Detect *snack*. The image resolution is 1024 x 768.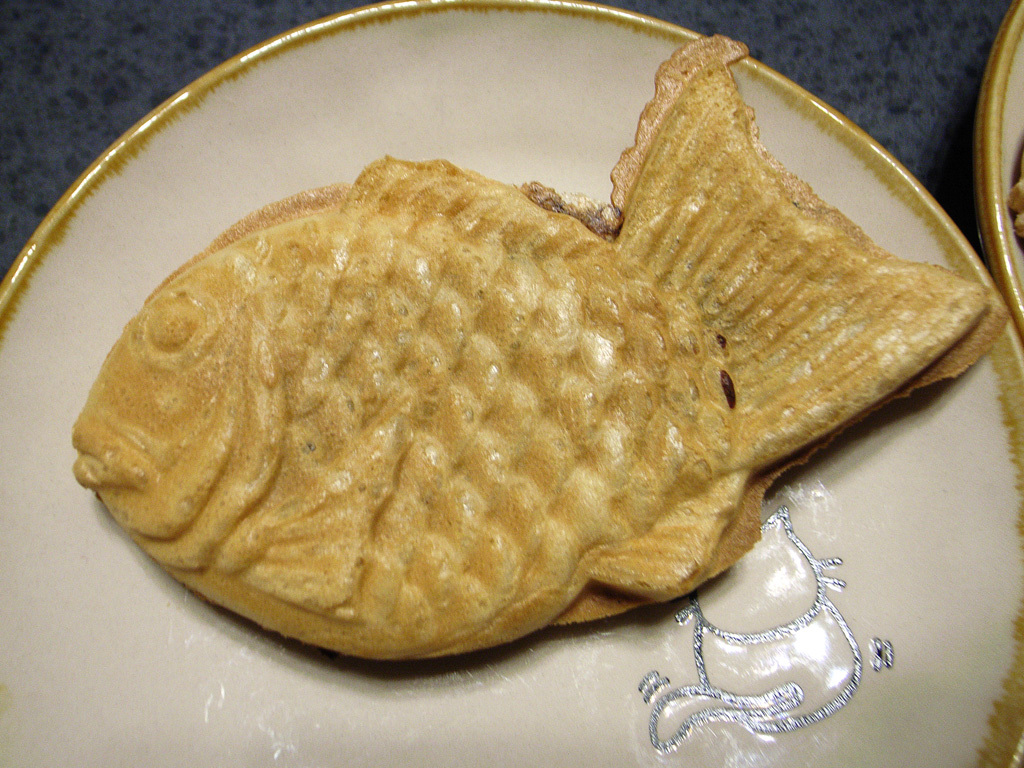
select_region(76, 90, 934, 696).
